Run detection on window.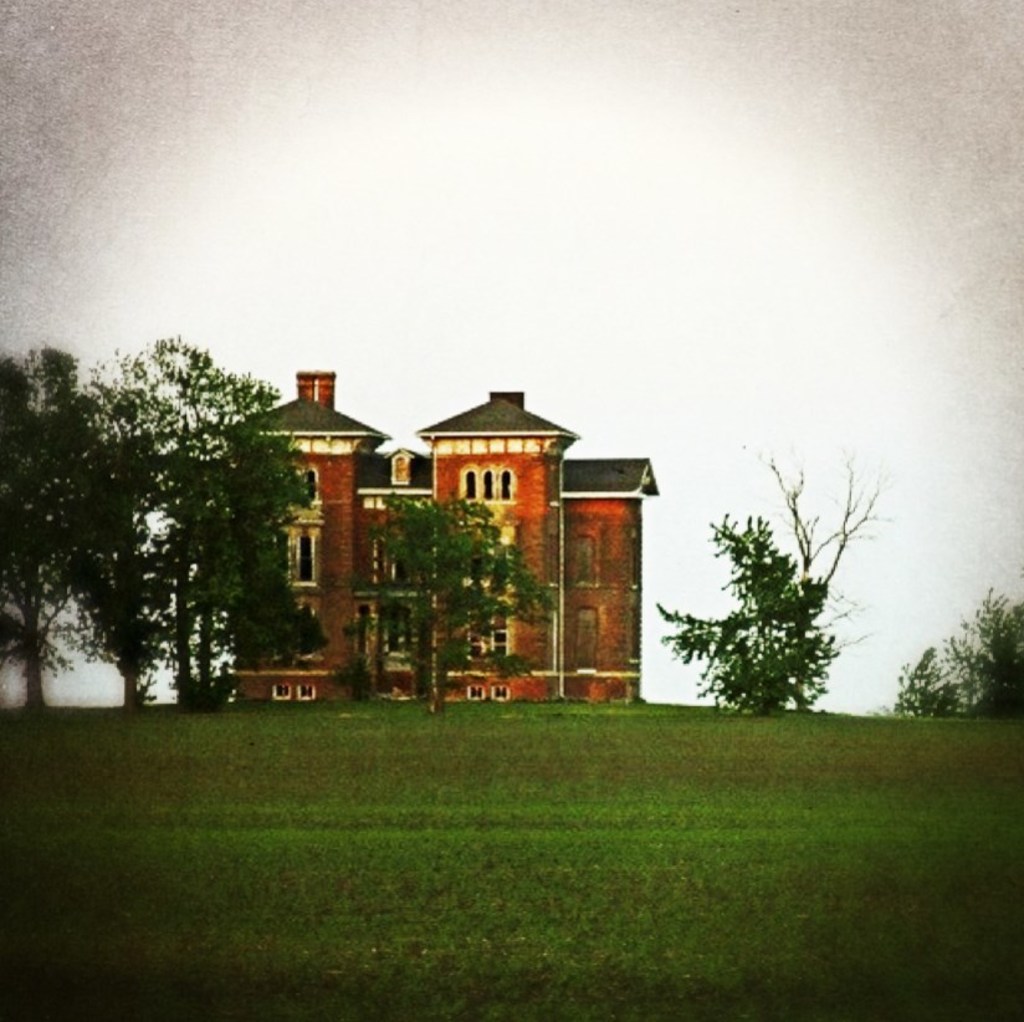
Result: select_region(466, 471, 475, 496).
